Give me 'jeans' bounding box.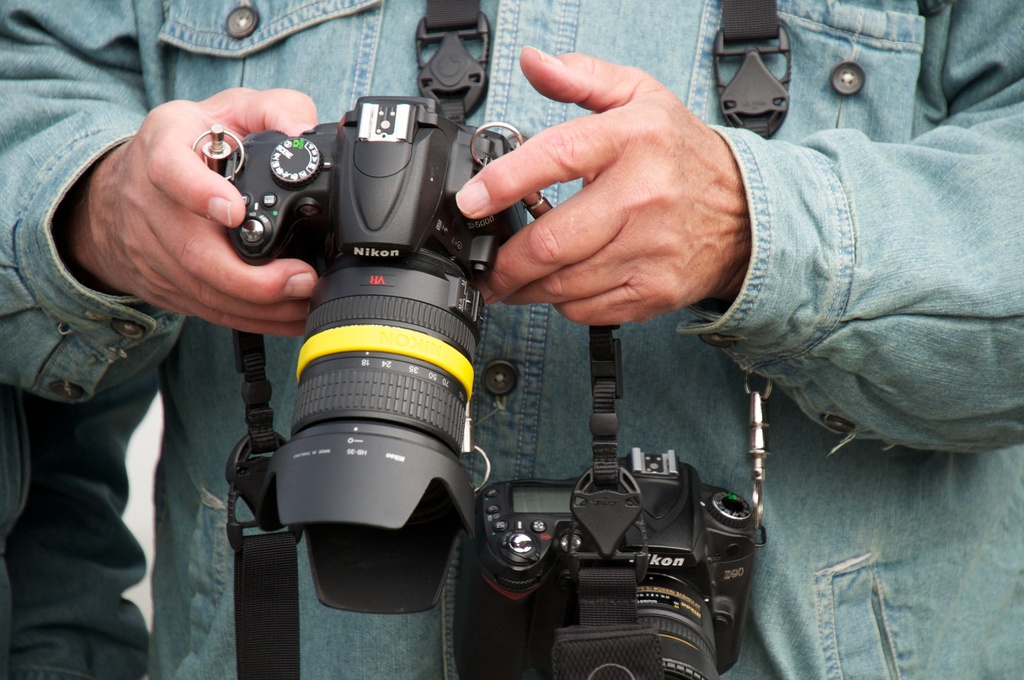
region(0, 0, 1023, 679).
